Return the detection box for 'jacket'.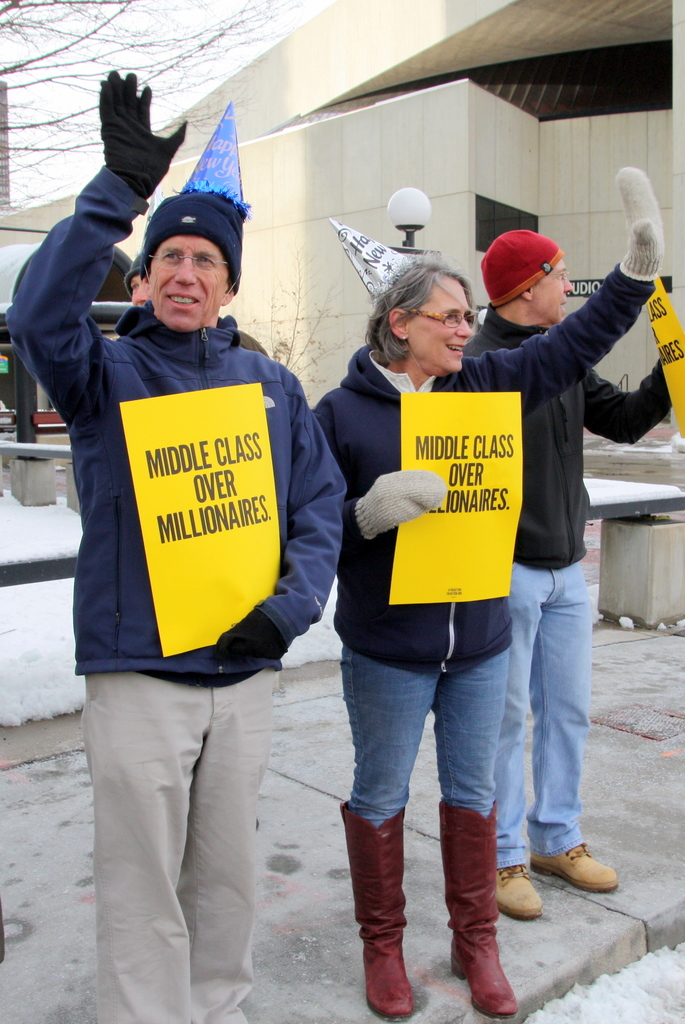
Rect(35, 202, 324, 685).
